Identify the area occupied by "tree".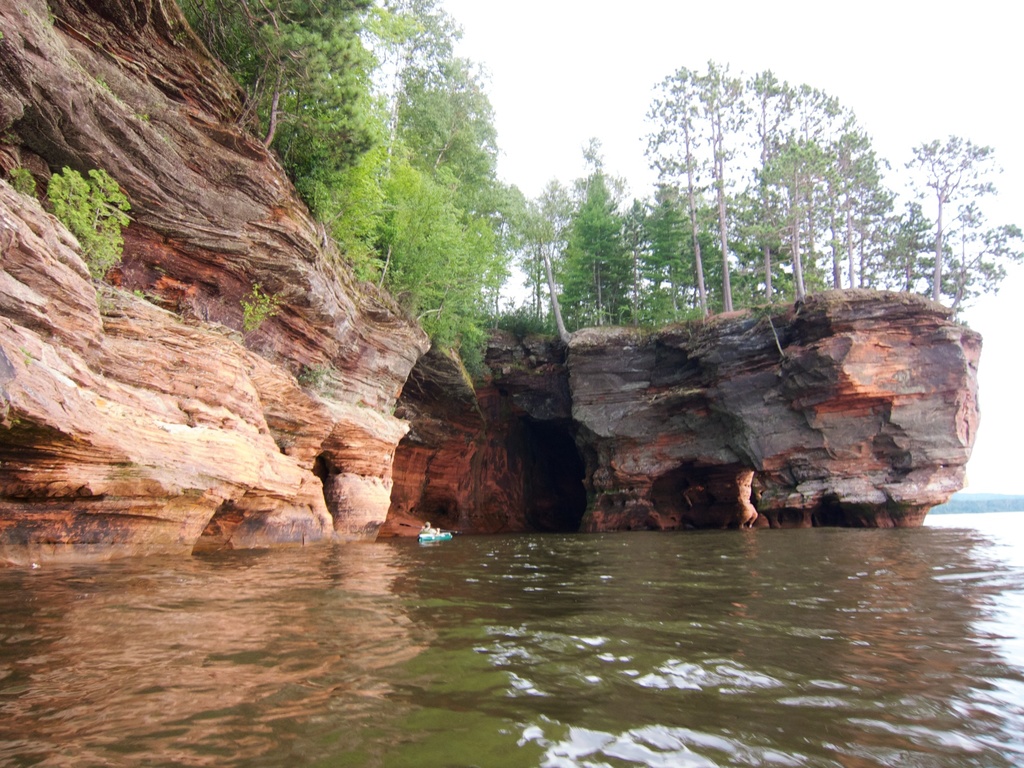
Area: bbox=[629, 67, 724, 321].
